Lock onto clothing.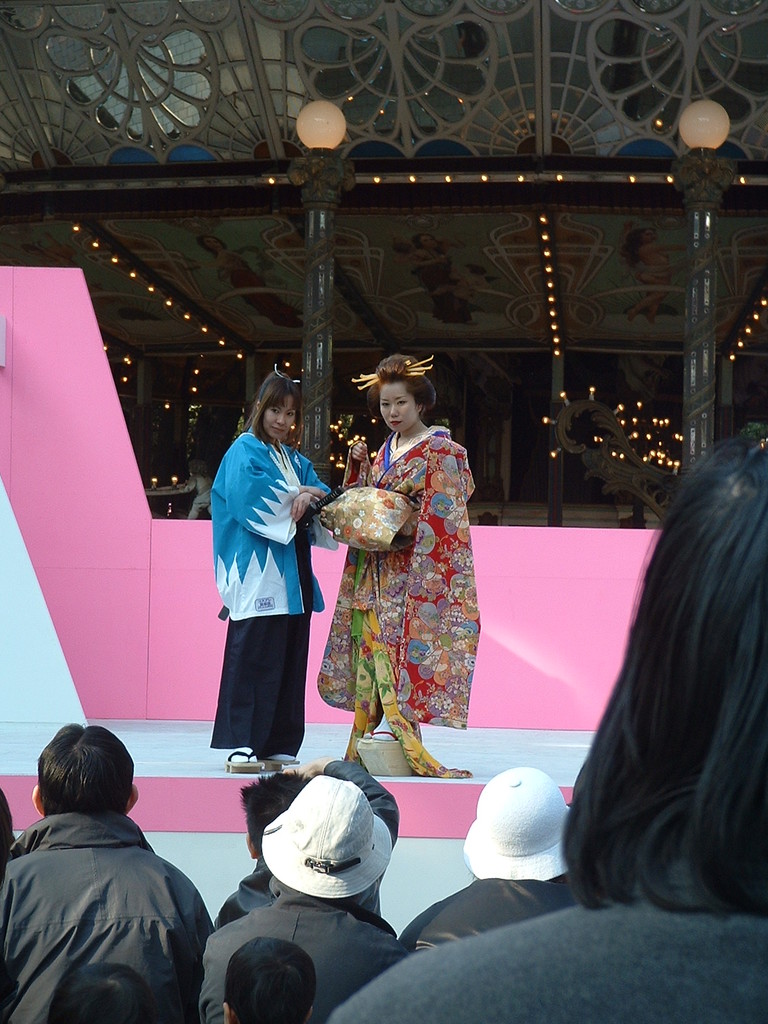
Locked: [x1=311, y1=431, x2=474, y2=778].
